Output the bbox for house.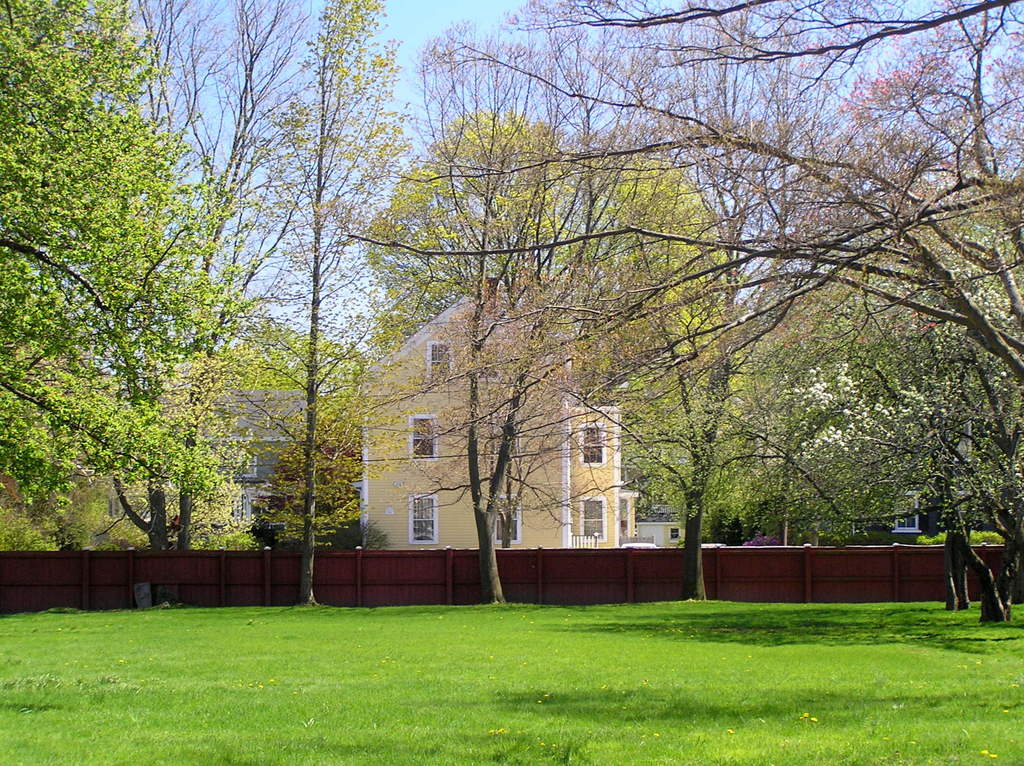
box=[356, 267, 650, 541].
